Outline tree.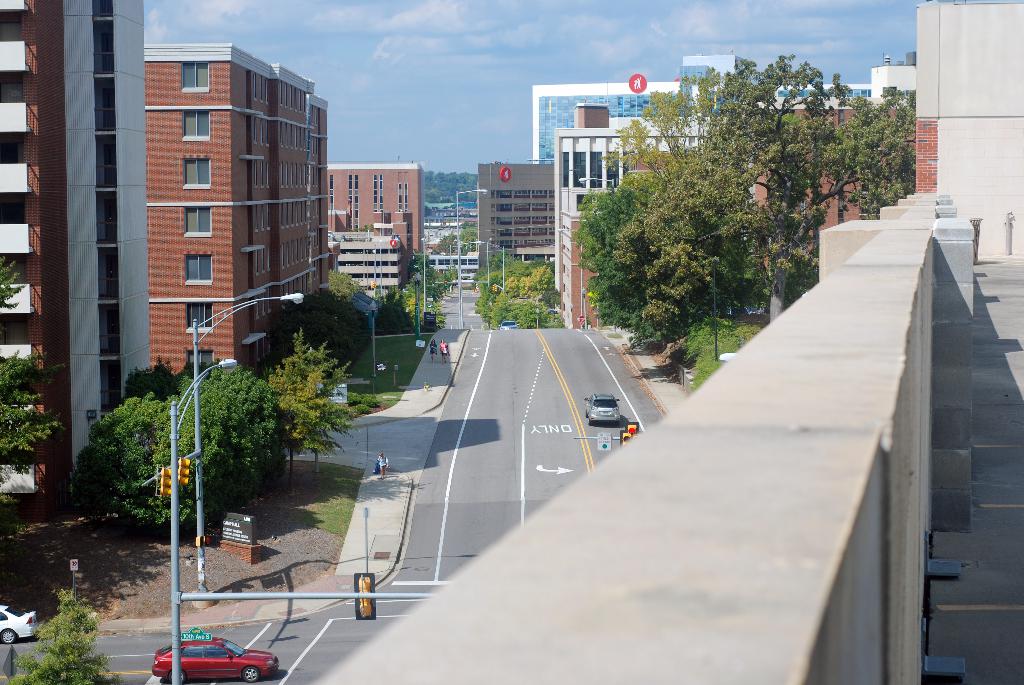
Outline: (left=0, top=567, right=141, bottom=684).
